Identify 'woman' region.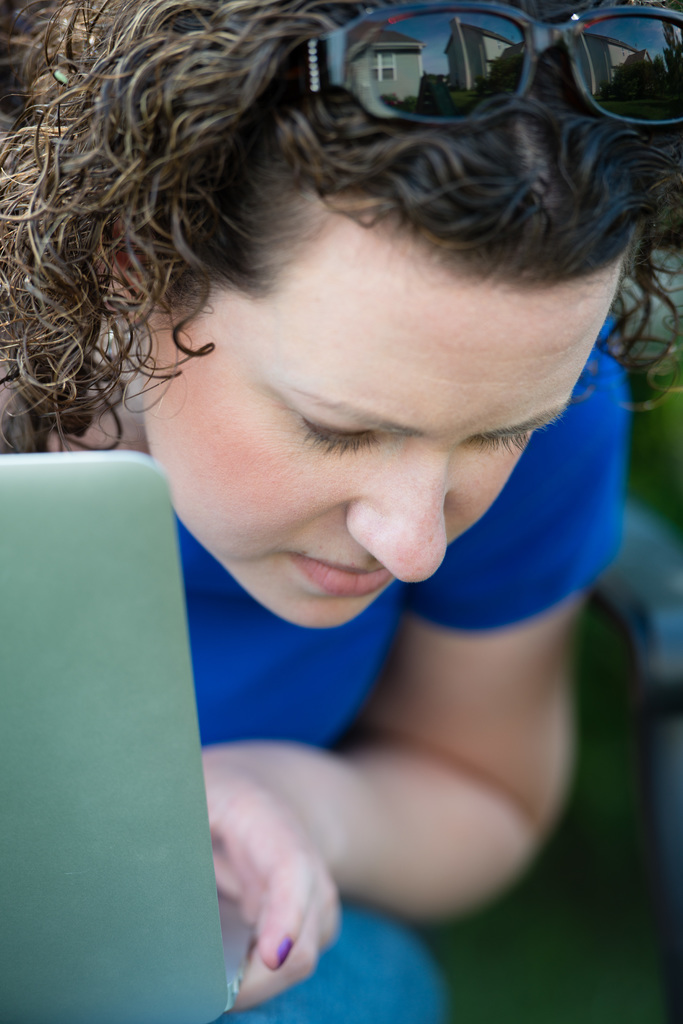
Region: bbox=[62, 0, 669, 989].
